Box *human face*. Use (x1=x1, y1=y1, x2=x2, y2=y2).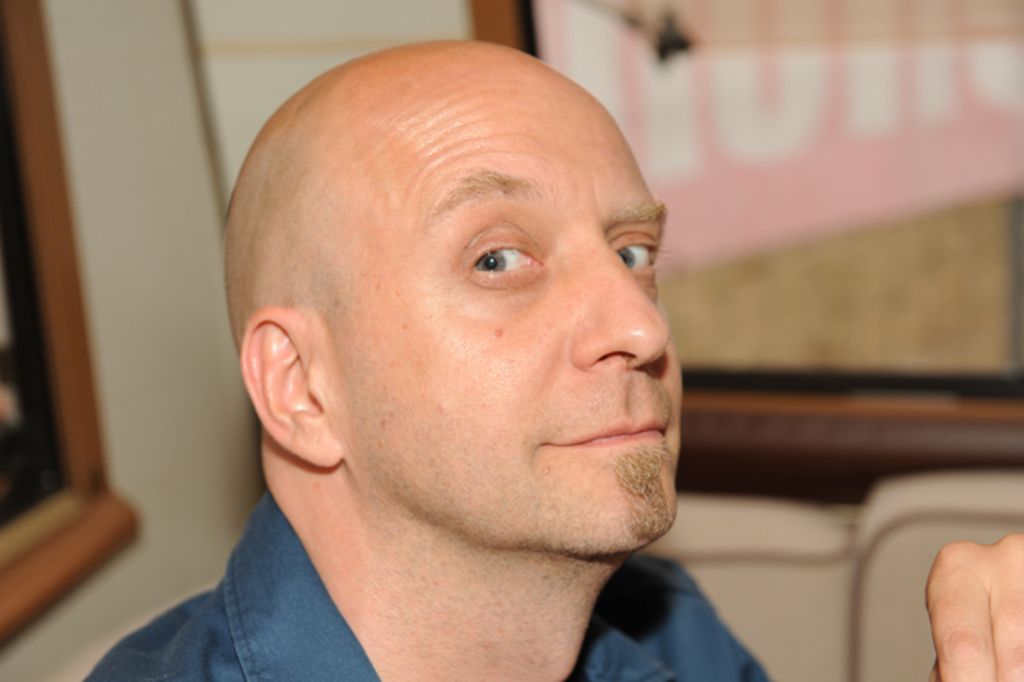
(x1=313, y1=67, x2=685, y2=549).
